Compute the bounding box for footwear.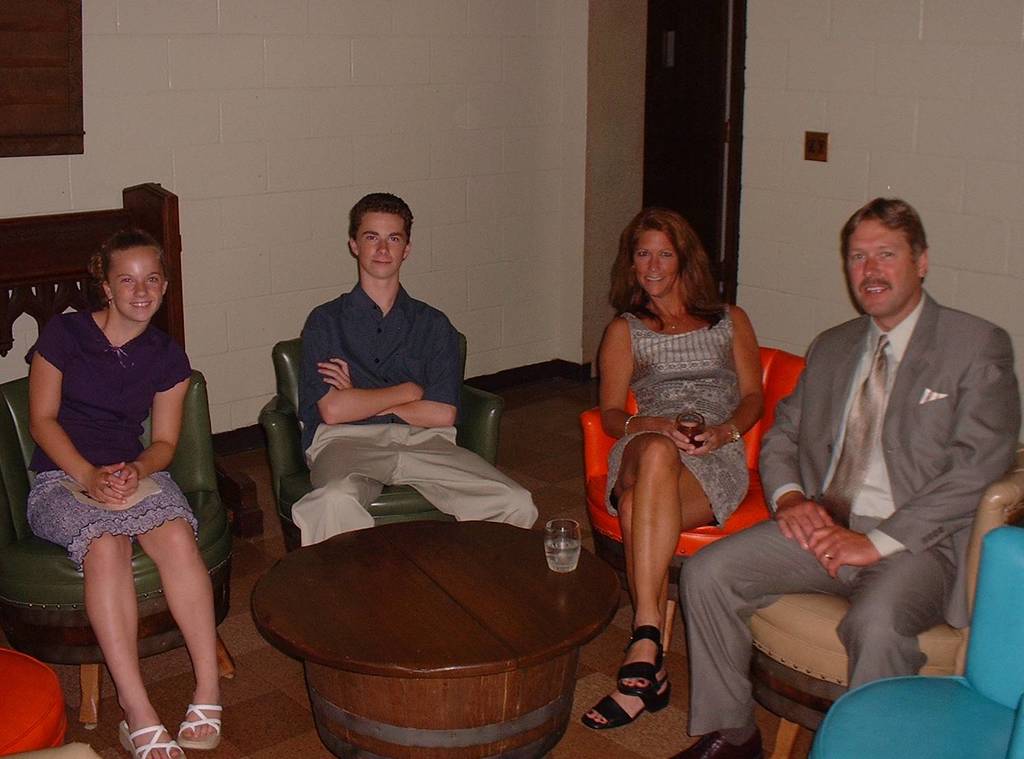
672,731,767,758.
